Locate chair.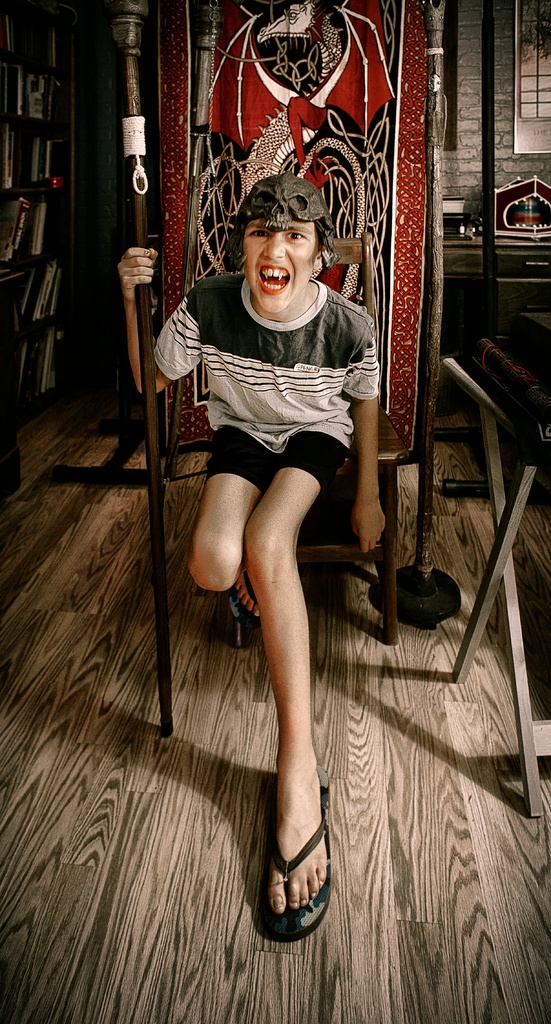
Bounding box: [left=296, top=232, right=410, bottom=643].
